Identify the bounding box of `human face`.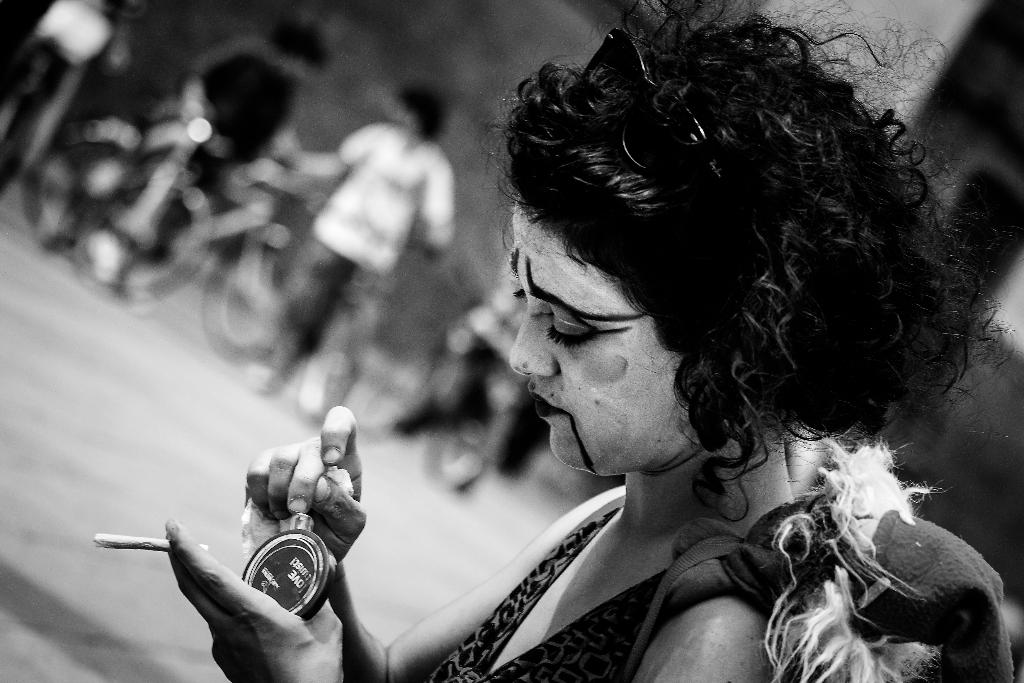
{"left": 518, "top": 201, "right": 683, "bottom": 475}.
